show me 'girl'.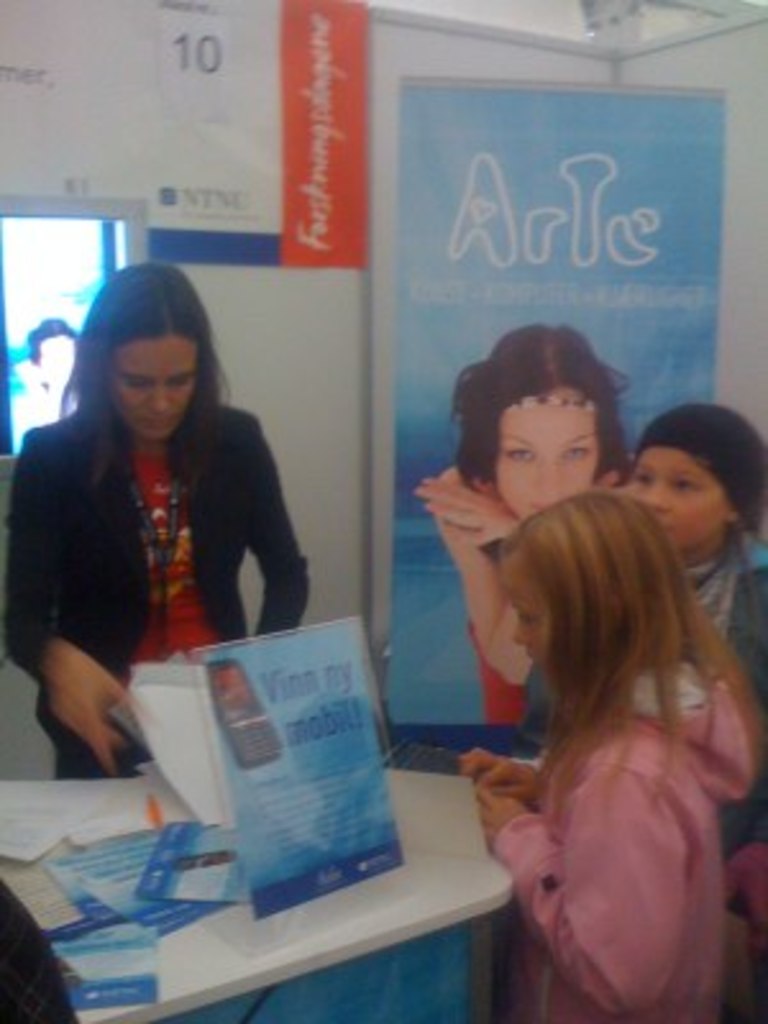
'girl' is here: Rect(451, 492, 765, 1016).
